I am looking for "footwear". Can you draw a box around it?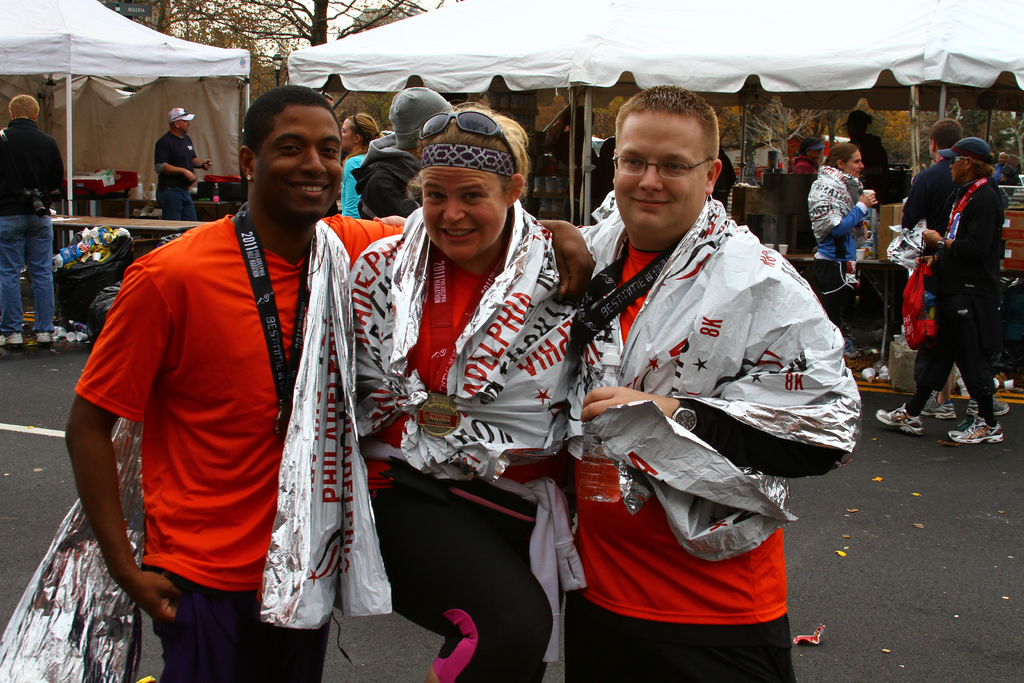
Sure, the bounding box is 6,328,20,345.
